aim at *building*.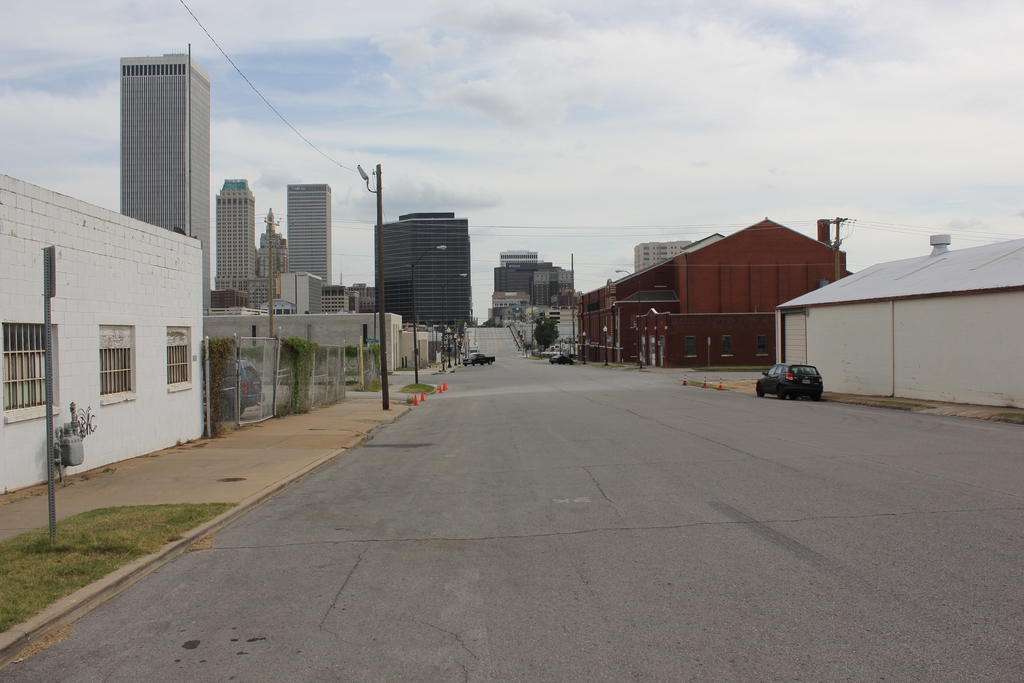
Aimed at BBox(365, 199, 467, 333).
